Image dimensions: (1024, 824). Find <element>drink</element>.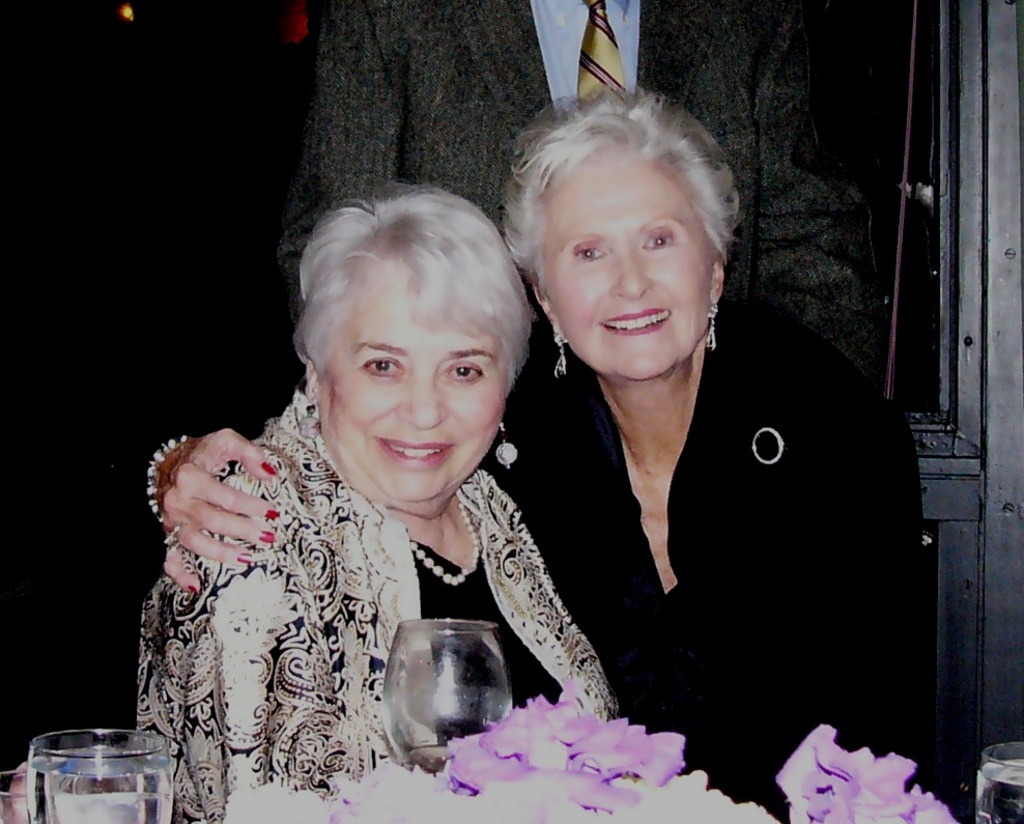
(x1=29, y1=739, x2=173, y2=823).
